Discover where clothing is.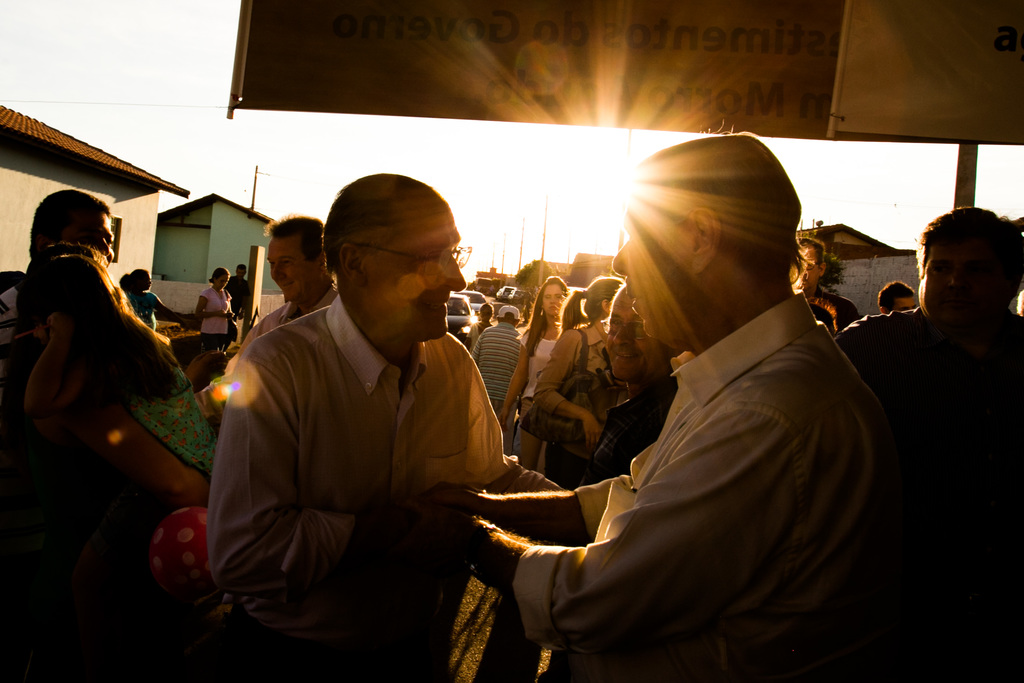
Discovered at rect(833, 304, 1023, 682).
